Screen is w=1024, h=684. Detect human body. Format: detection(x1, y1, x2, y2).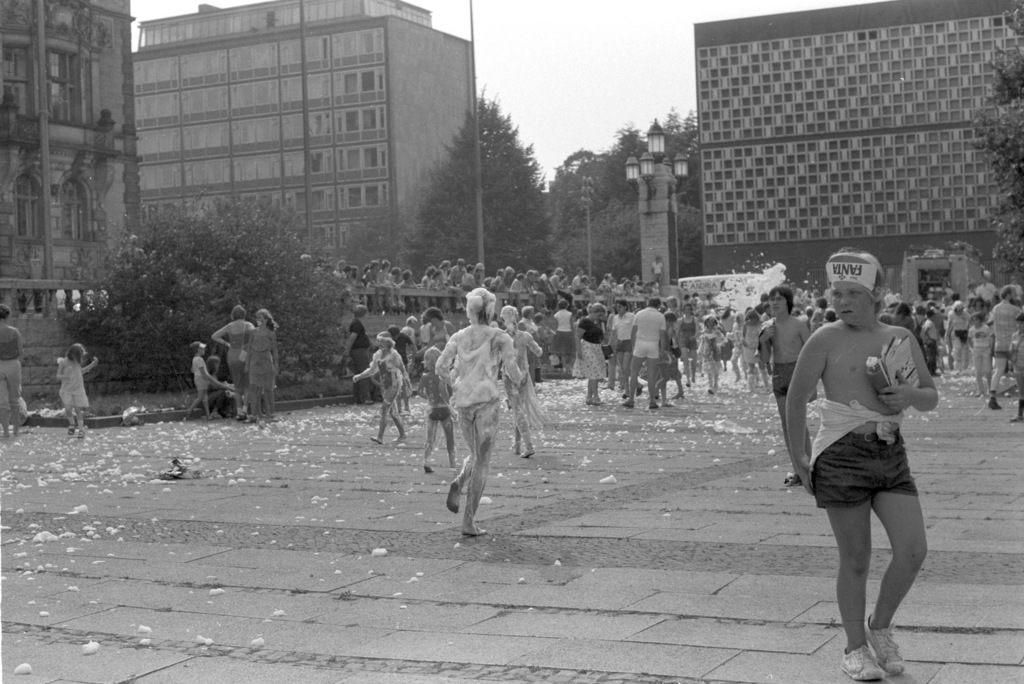
detection(500, 305, 543, 466).
